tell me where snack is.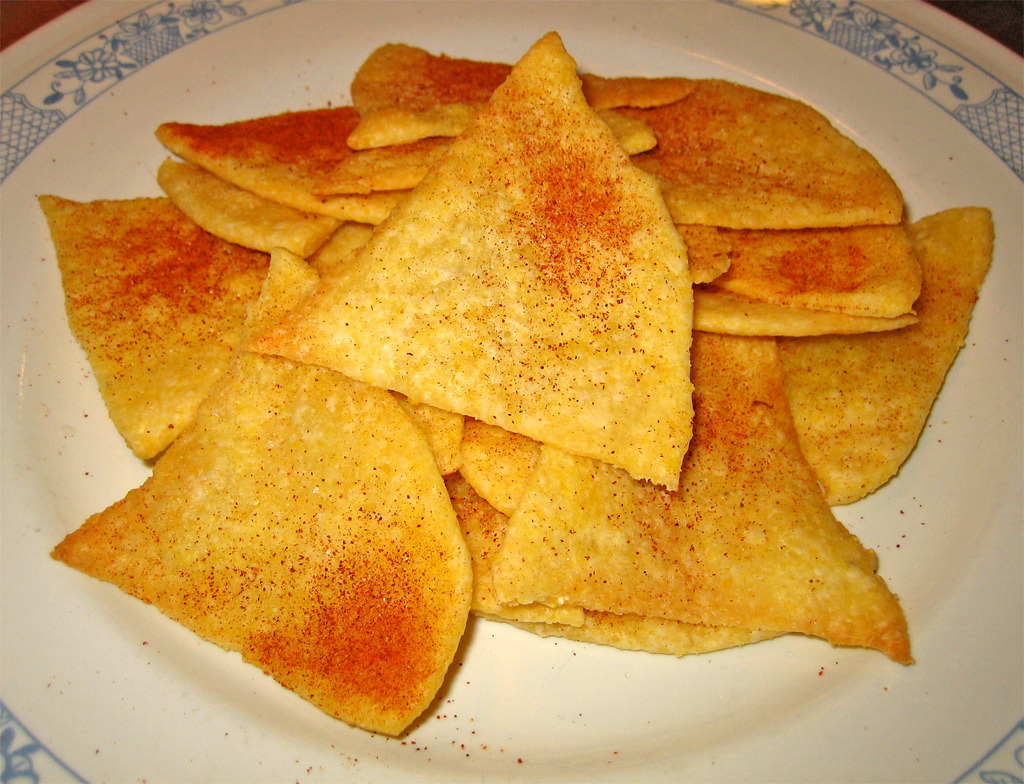
snack is at (x1=31, y1=184, x2=277, y2=468).
